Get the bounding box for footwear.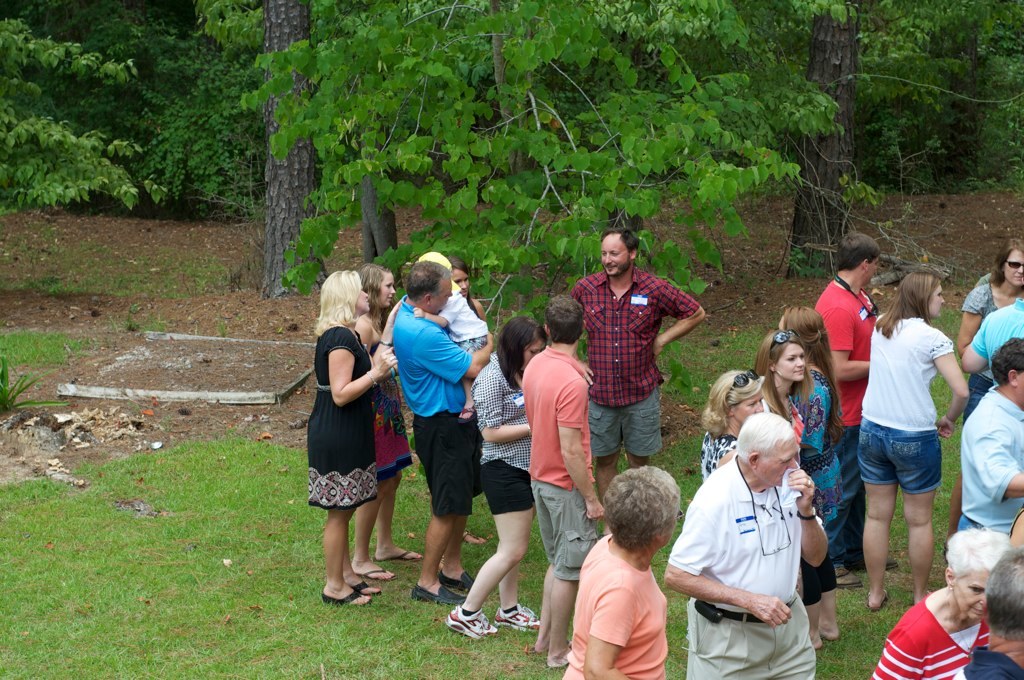
pyautogui.locateOnScreen(444, 600, 498, 641).
